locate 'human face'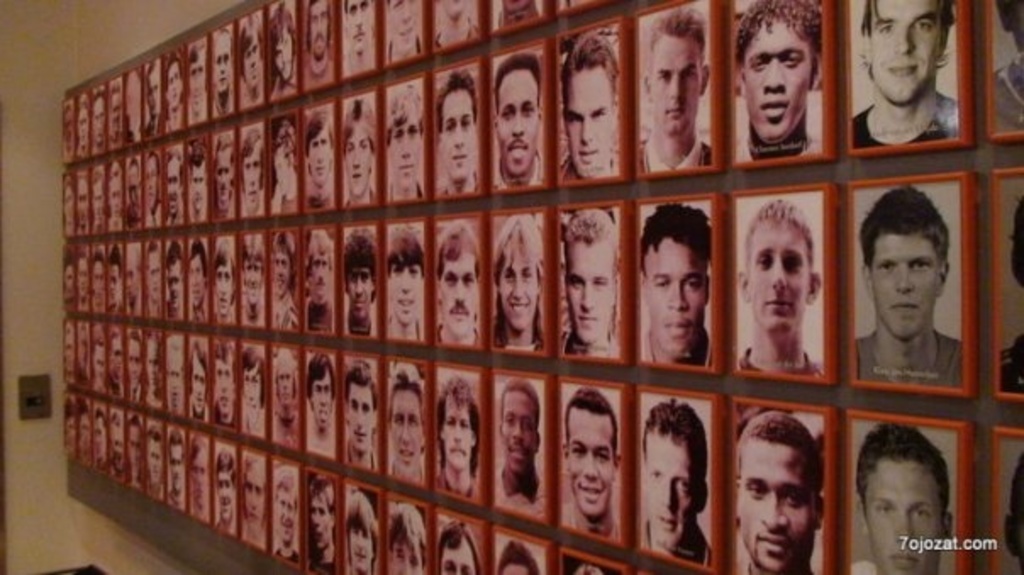
select_region(166, 61, 183, 114)
